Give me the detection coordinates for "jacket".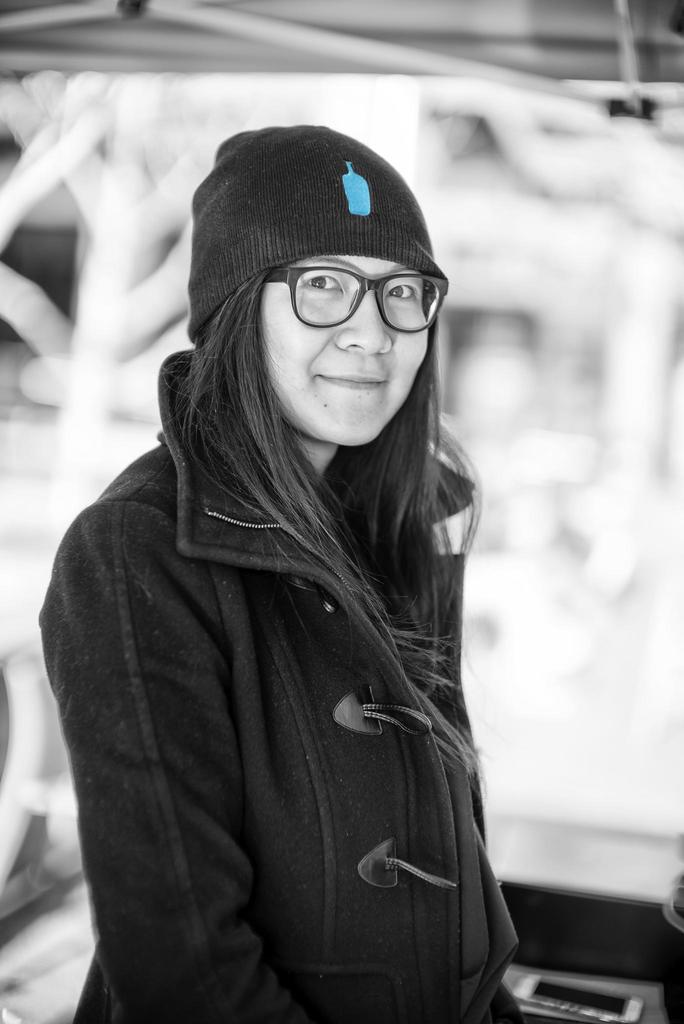
<bbox>42, 218, 544, 1003</bbox>.
